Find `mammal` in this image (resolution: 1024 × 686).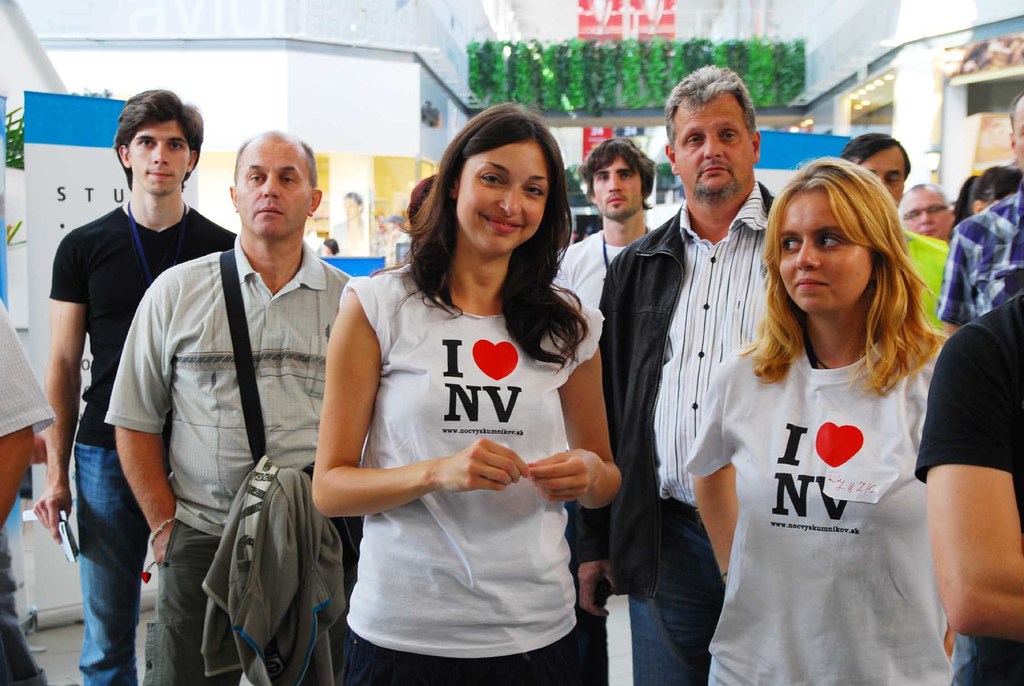
919,291,1023,685.
